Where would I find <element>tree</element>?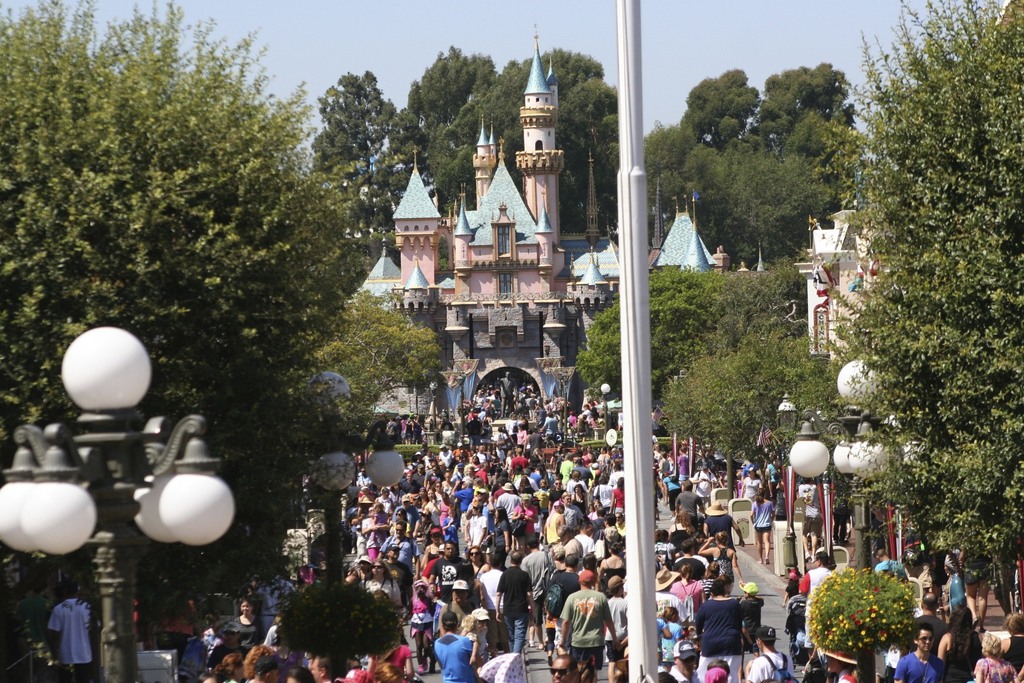
At rect(405, 47, 495, 209).
